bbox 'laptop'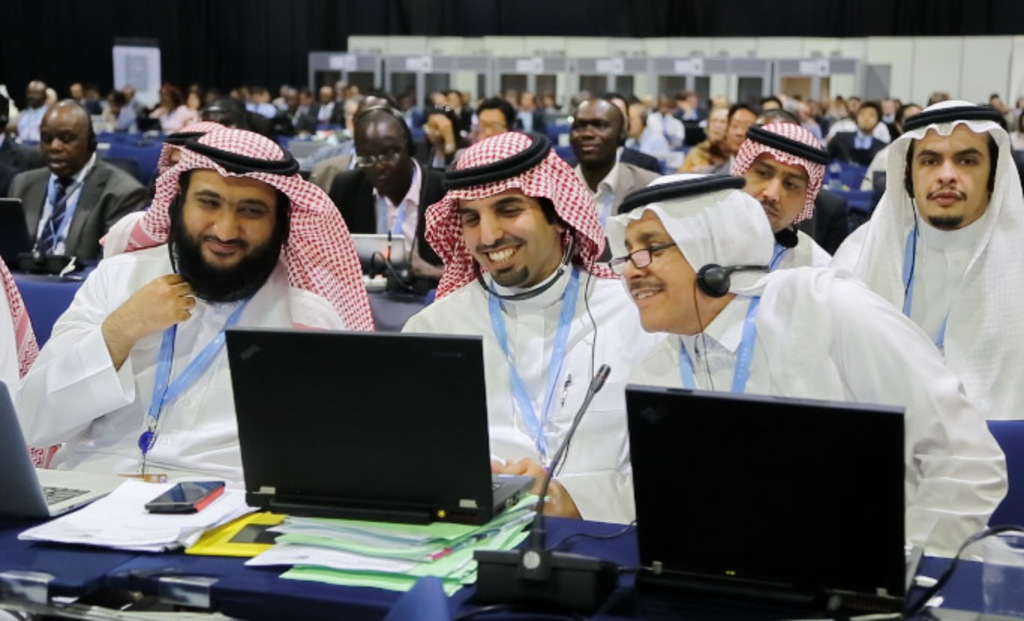
0, 199, 31, 270
